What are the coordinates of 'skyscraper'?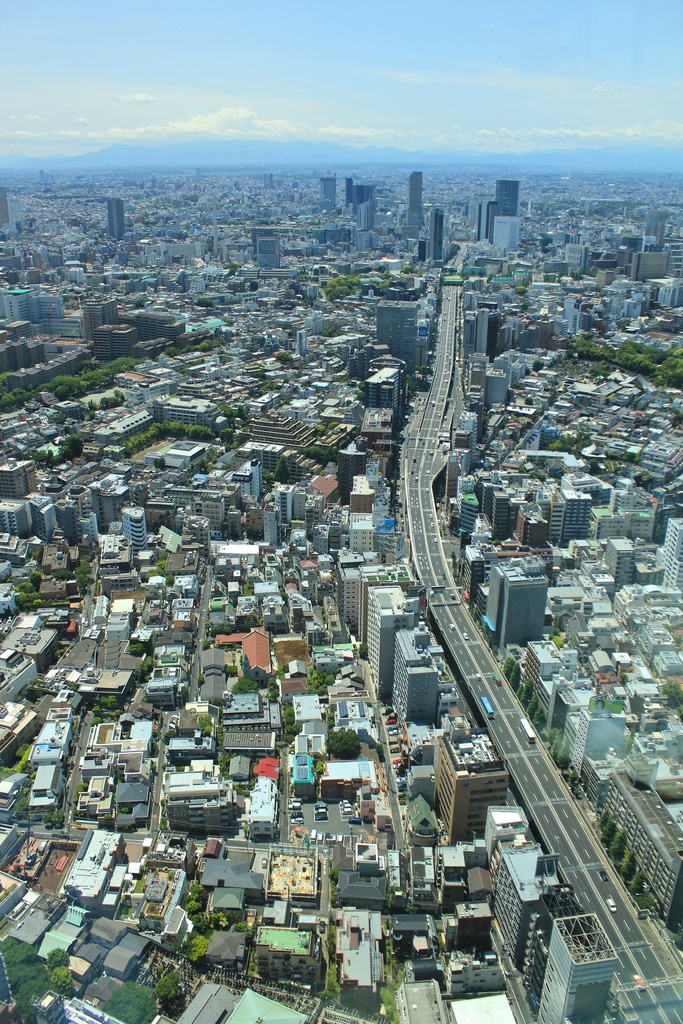
left=251, top=235, right=279, bottom=263.
